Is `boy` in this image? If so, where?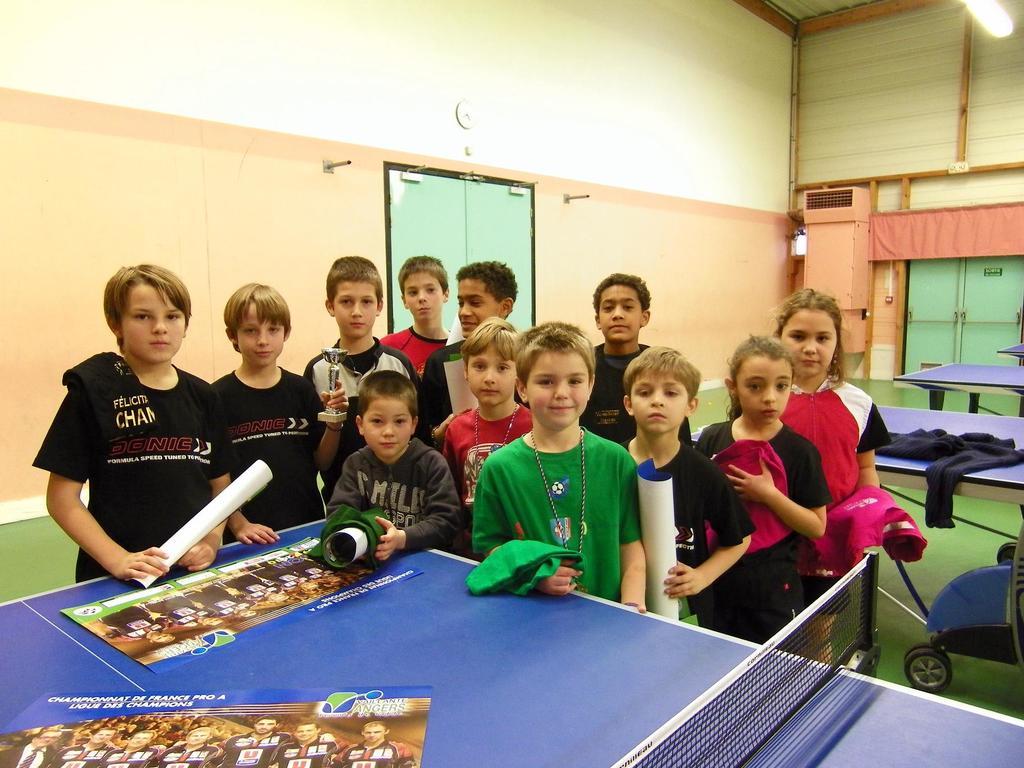
Yes, at box=[28, 263, 234, 580].
